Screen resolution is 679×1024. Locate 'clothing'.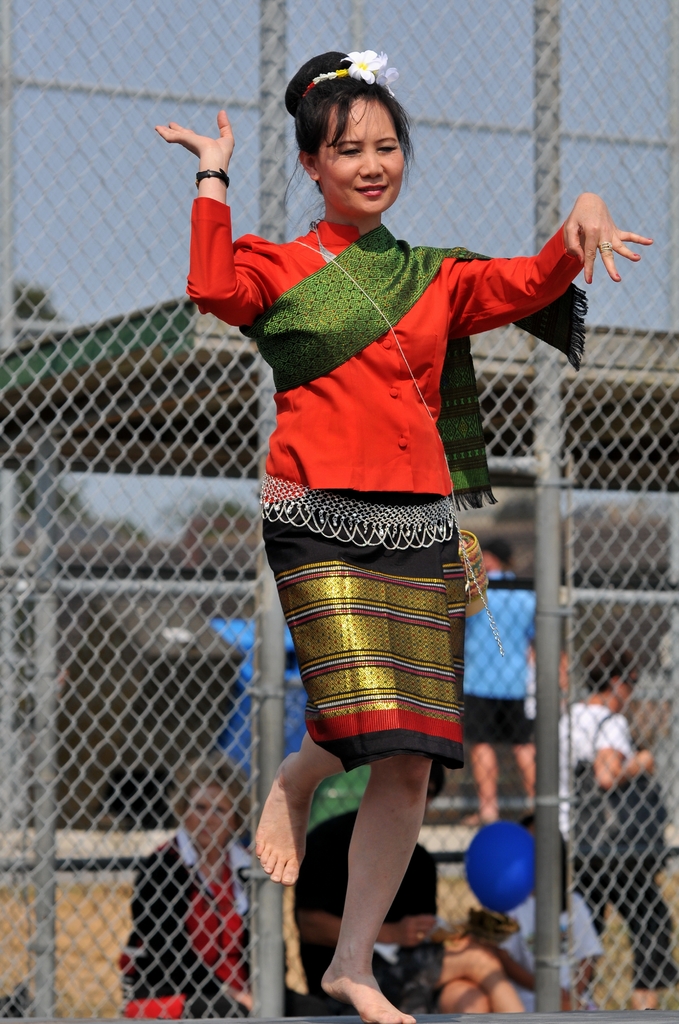
{"left": 119, "top": 818, "right": 275, "bottom": 1021}.
